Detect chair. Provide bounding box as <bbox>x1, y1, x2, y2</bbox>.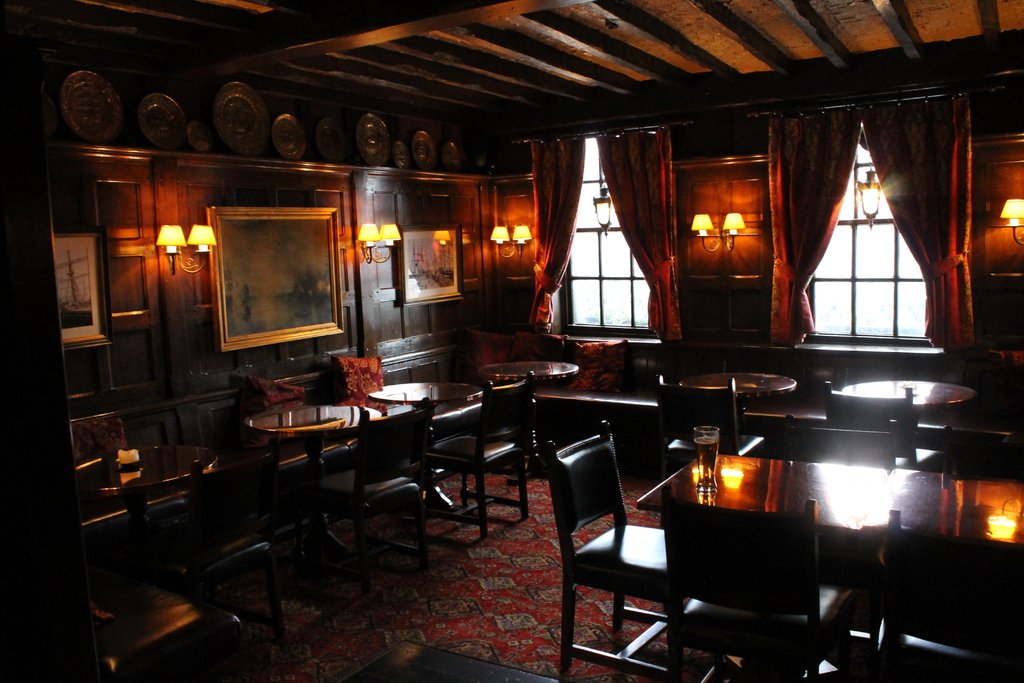
<bbox>822, 382, 946, 477</bbox>.
